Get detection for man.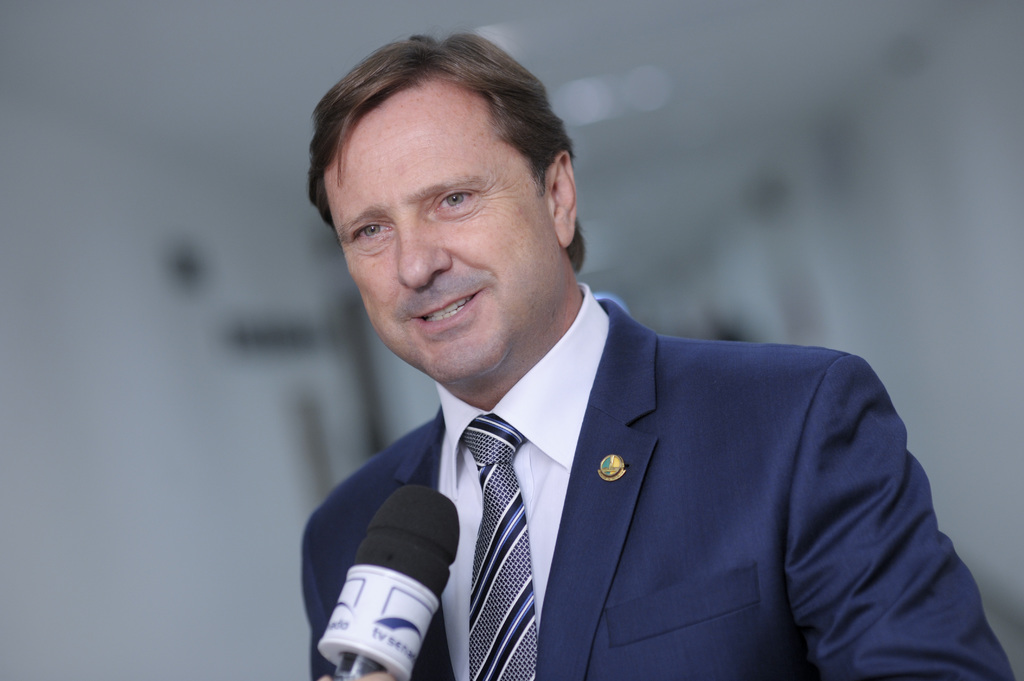
Detection: pyautogui.locateOnScreen(255, 73, 965, 675).
